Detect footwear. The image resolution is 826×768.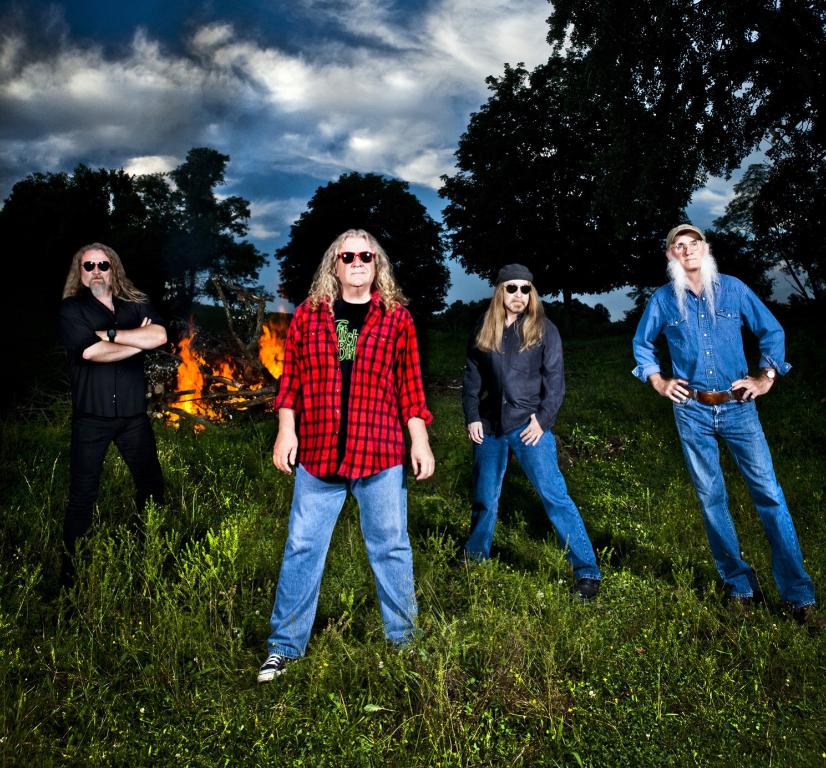
detection(569, 573, 602, 599).
